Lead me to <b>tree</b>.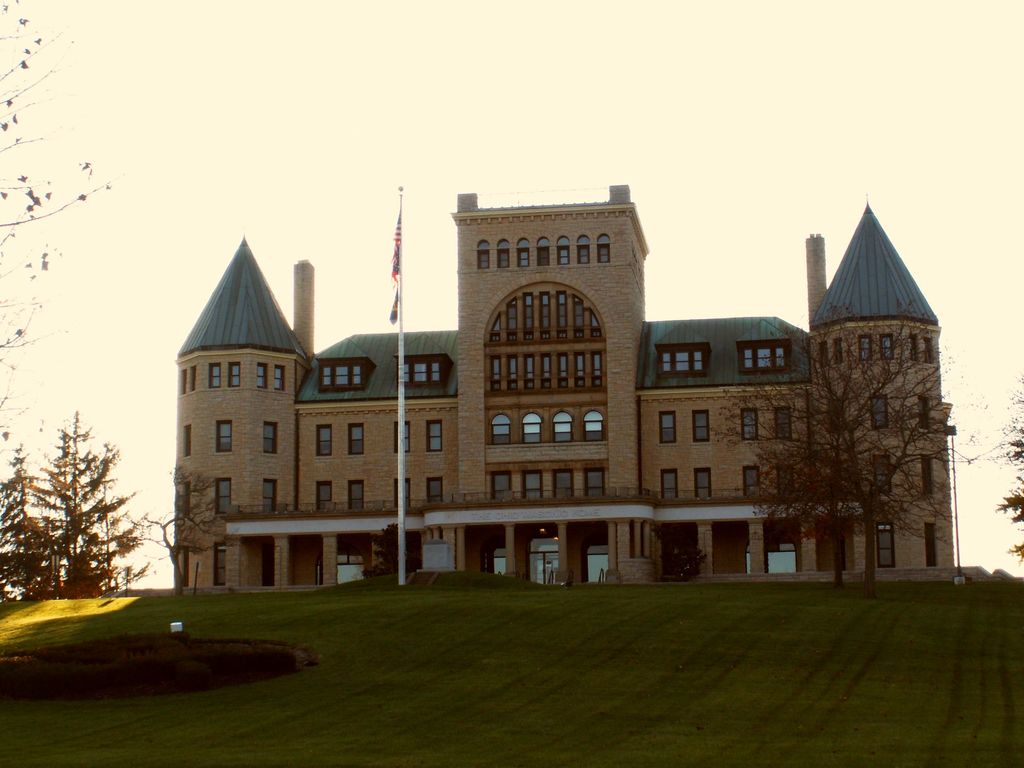
Lead to BBox(0, 0, 177, 618).
